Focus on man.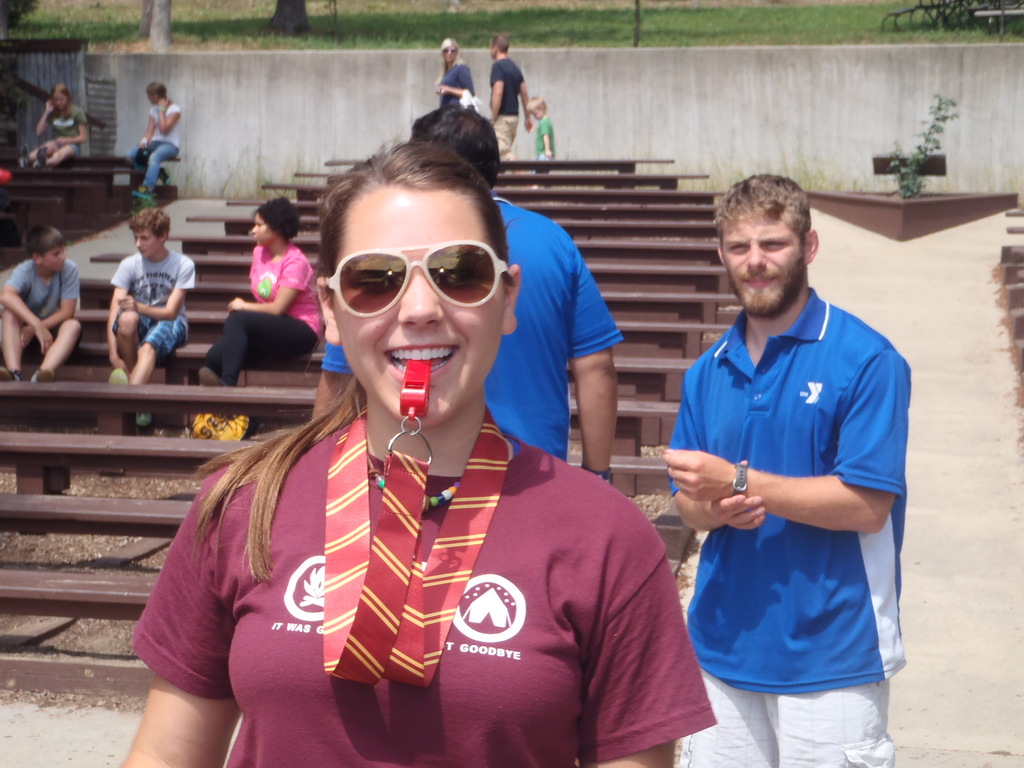
Focused at pyautogui.locateOnScreen(403, 95, 614, 475).
